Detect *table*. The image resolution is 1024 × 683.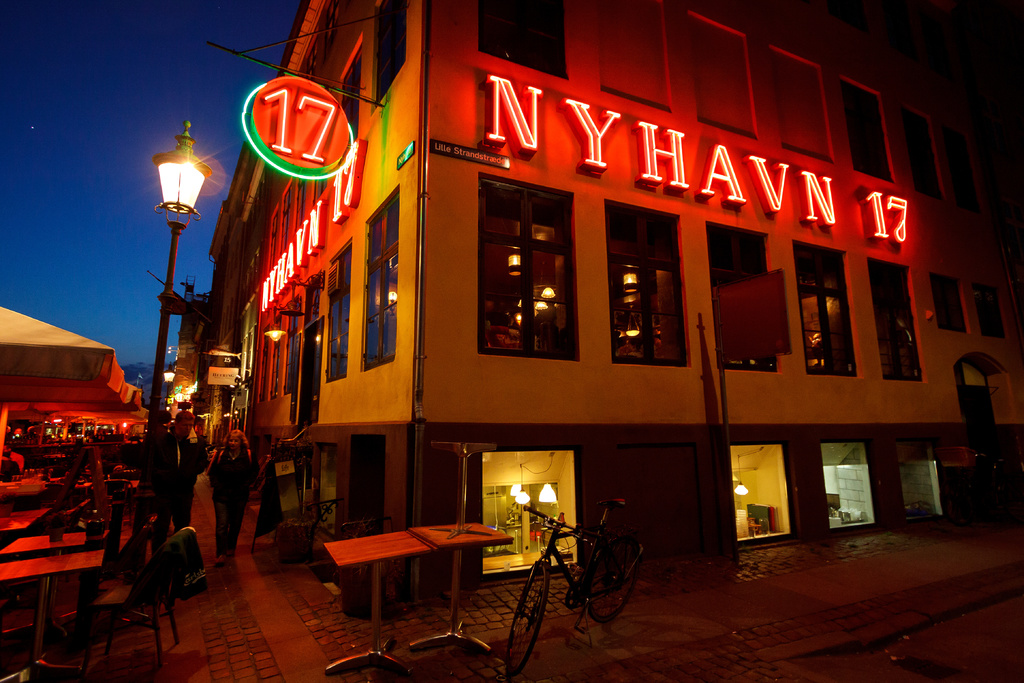
BBox(408, 518, 510, 661).
